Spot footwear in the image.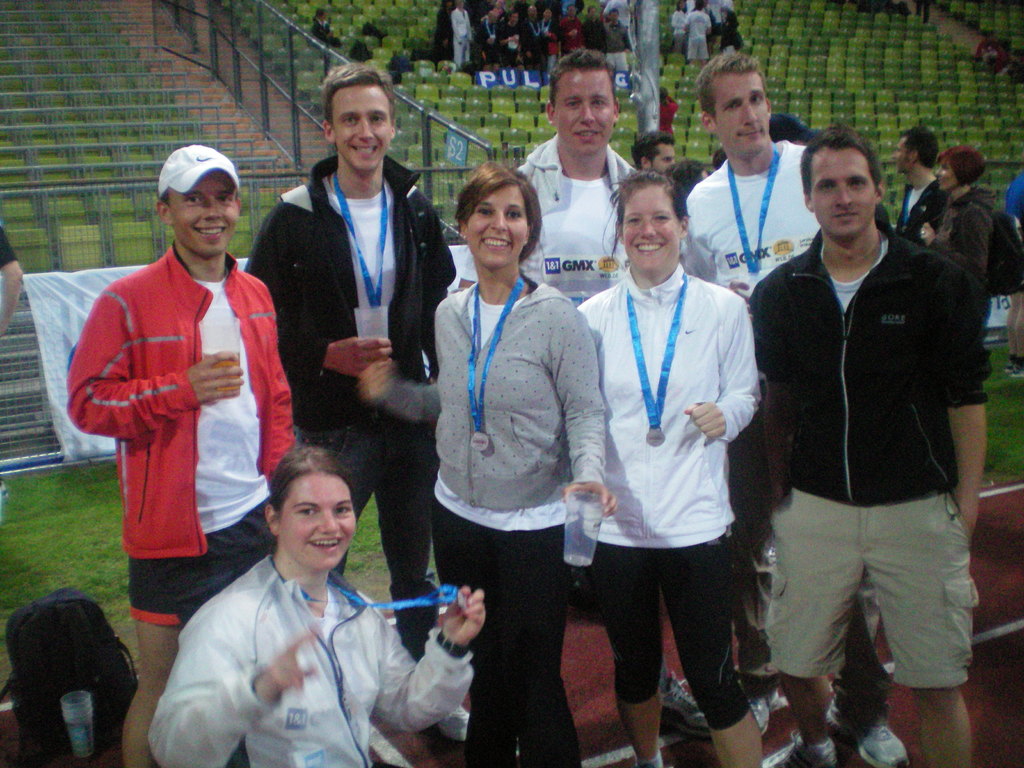
footwear found at {"left": 662, "top": 670, "right": 708, "bottom": 744}.
